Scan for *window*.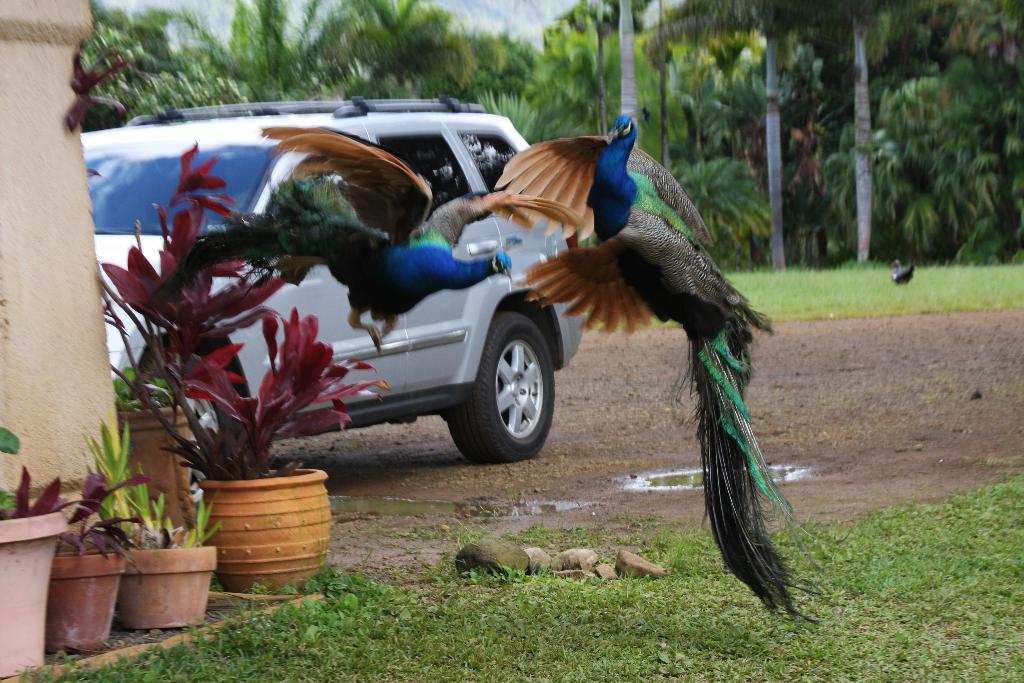
Scan result: rect(379, 133, 472, 219).
